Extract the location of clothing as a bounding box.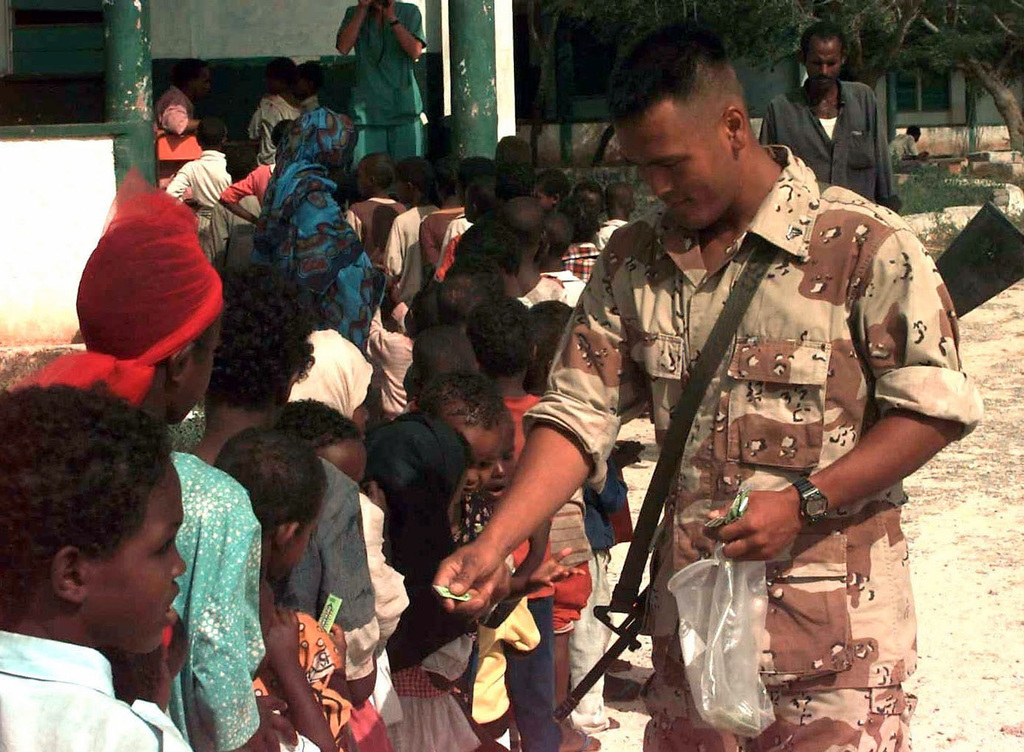
l=163, t=151, r=235, b=258.
